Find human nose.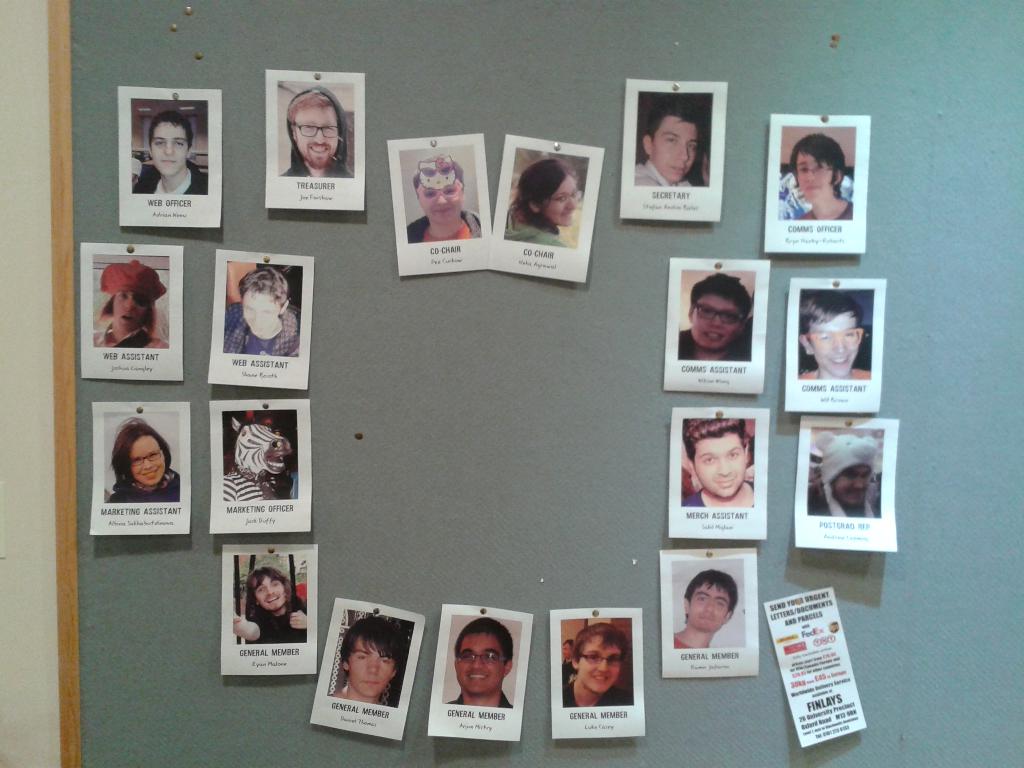
select_region(268, 586, 275, 595).
